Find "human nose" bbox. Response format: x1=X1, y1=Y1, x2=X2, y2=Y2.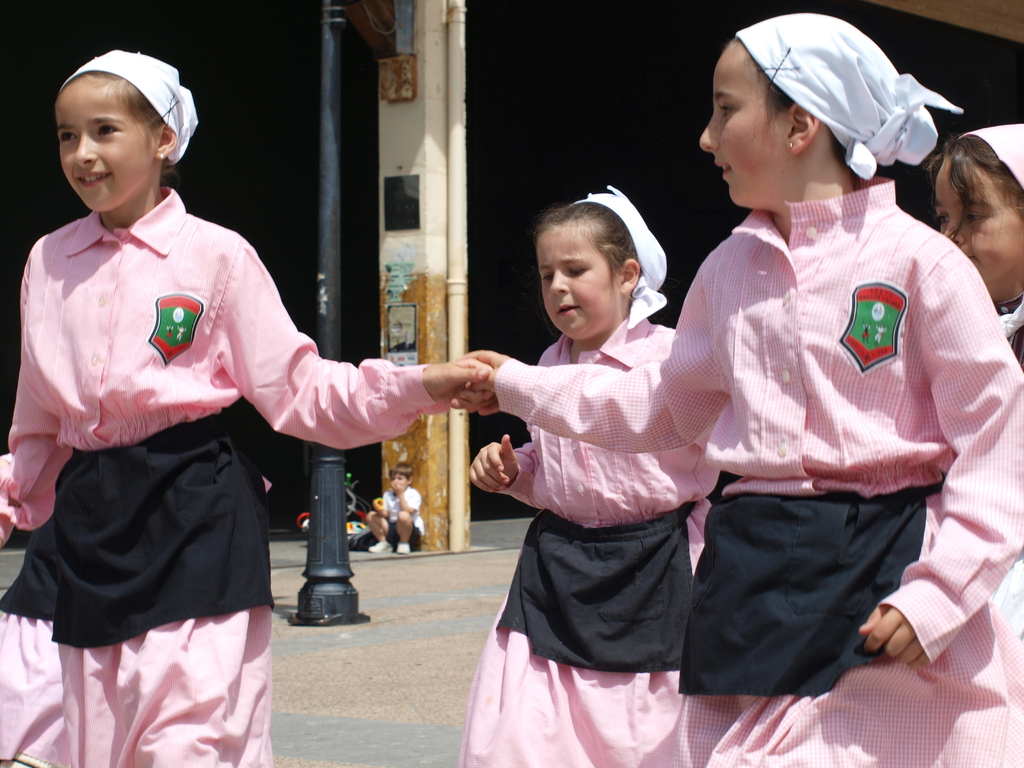
x1=550, y1=271, x2=564, y2=291.
